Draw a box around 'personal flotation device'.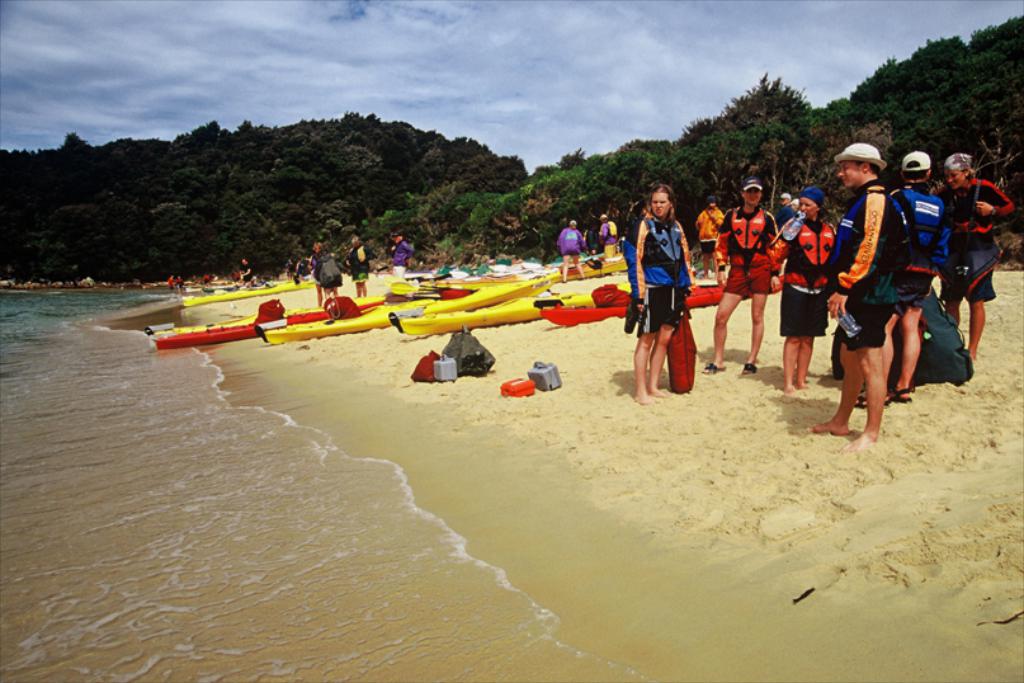
815 184 916 277.
